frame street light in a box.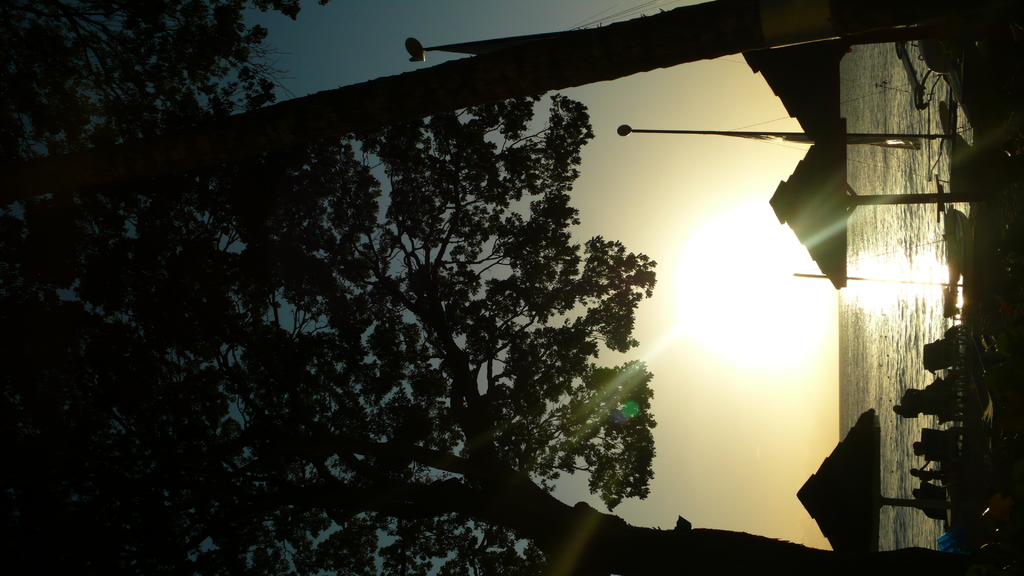
(left=400, top=22, right=623, bottom=65).
